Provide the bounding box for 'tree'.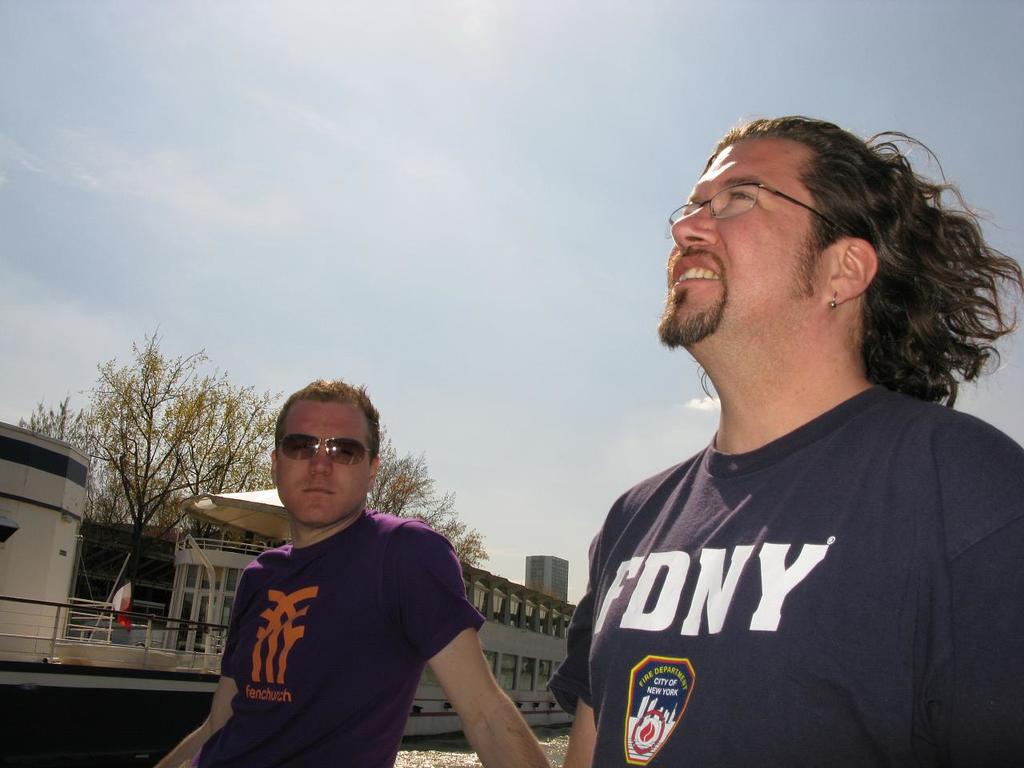
bbox=(82, 315, 250, 609).
